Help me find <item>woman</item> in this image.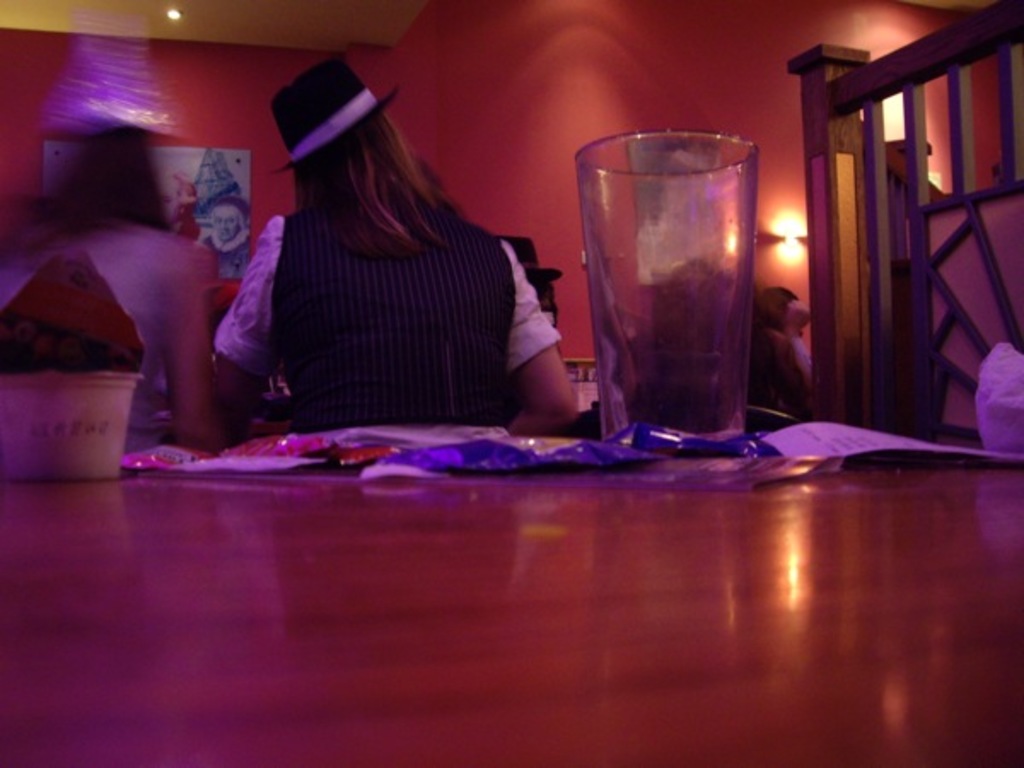
Found it: [2,111,218,451].
